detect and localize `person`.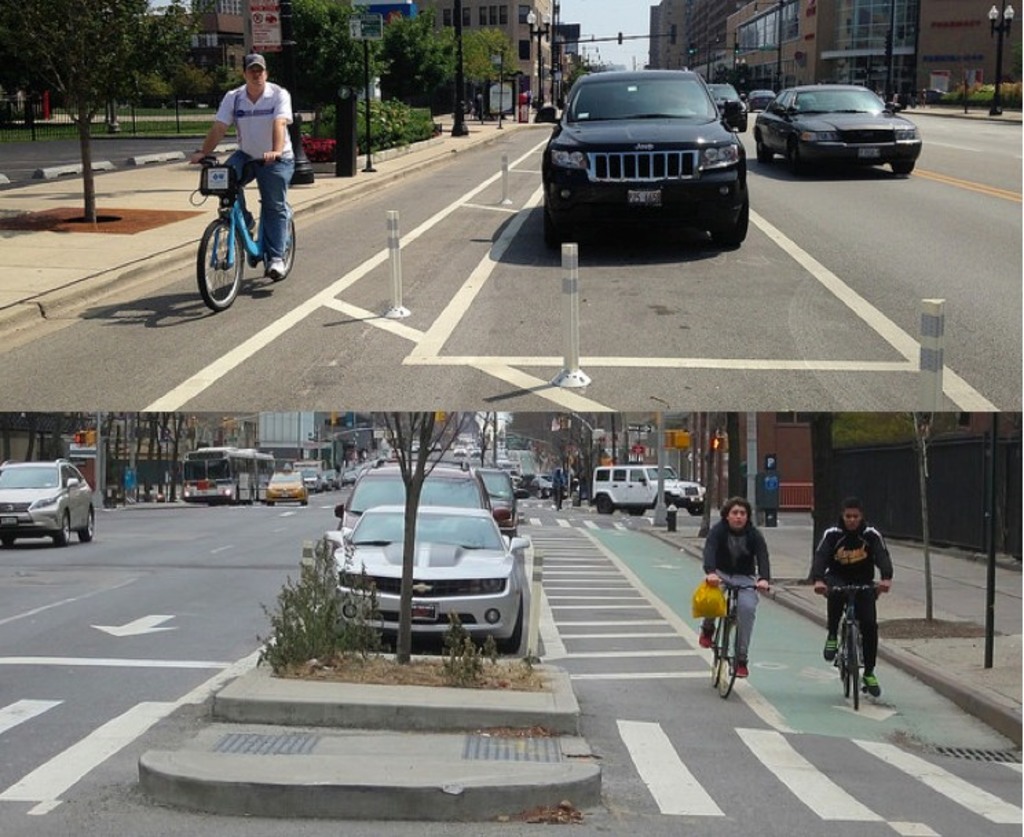
Localized at BBox(812, 497, 895, 694).
